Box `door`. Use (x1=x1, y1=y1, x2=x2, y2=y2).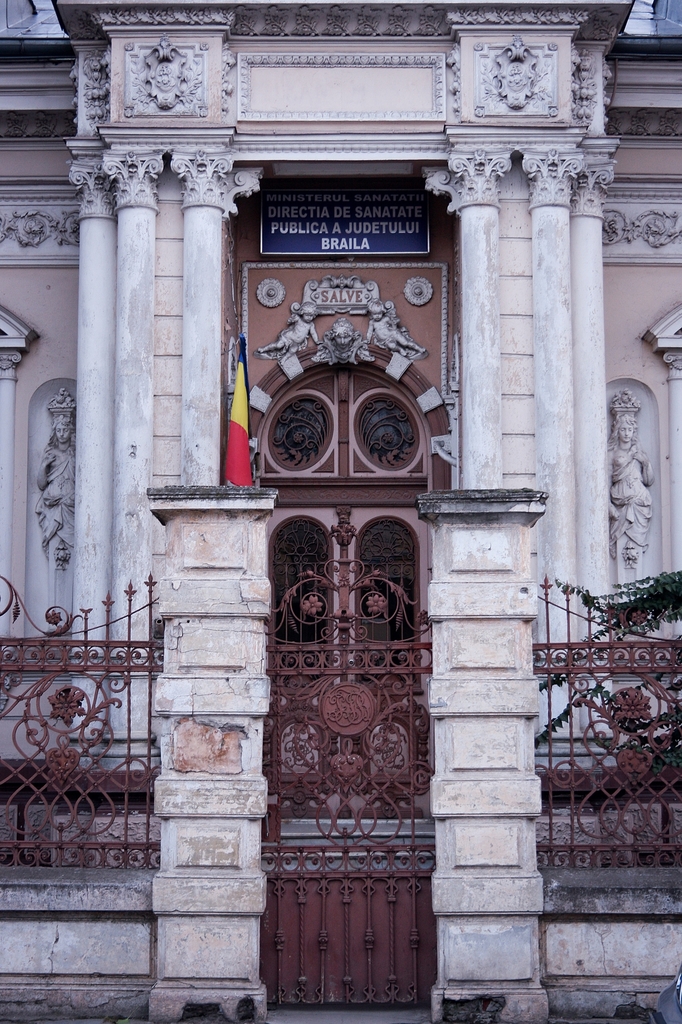
(x1=255, y1=446, x2=433, y2=963).
